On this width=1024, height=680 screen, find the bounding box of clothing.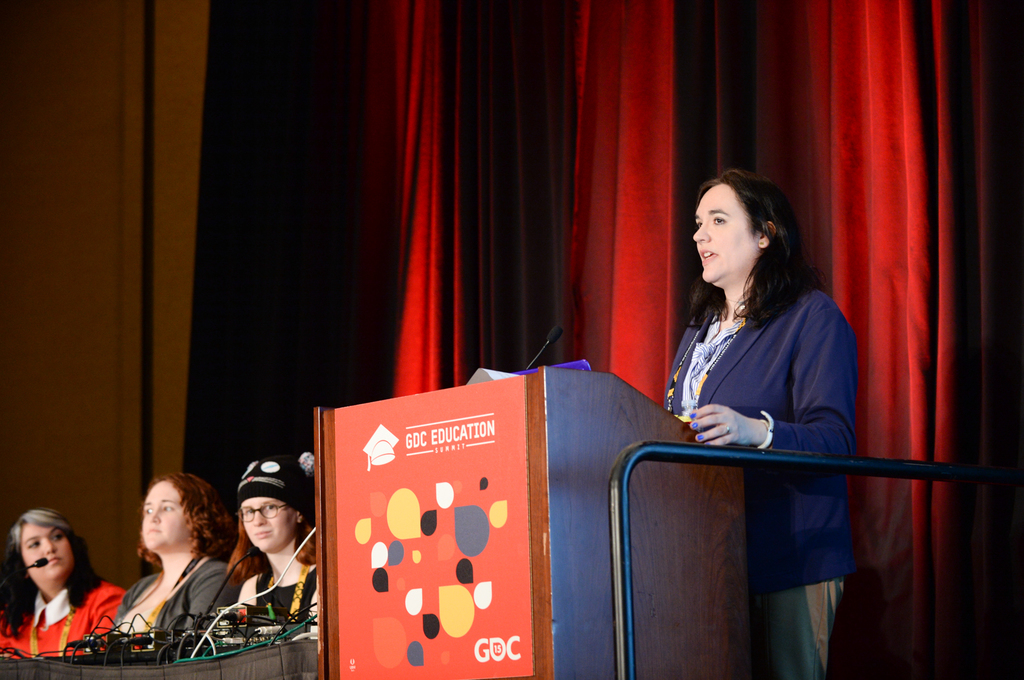
Bounding box: Rect(0, 576, 126, 656).
